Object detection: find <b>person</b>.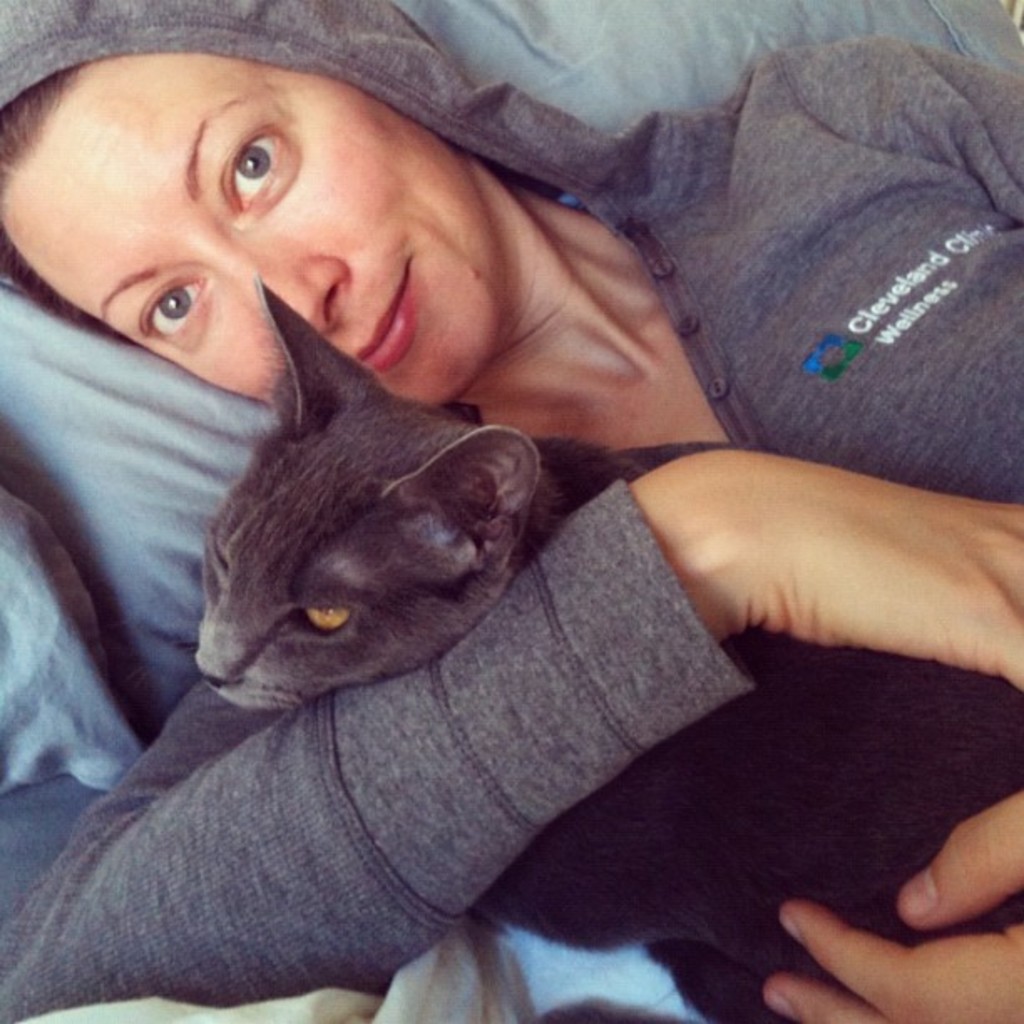
detection(0, 0, 1022, 1022).
